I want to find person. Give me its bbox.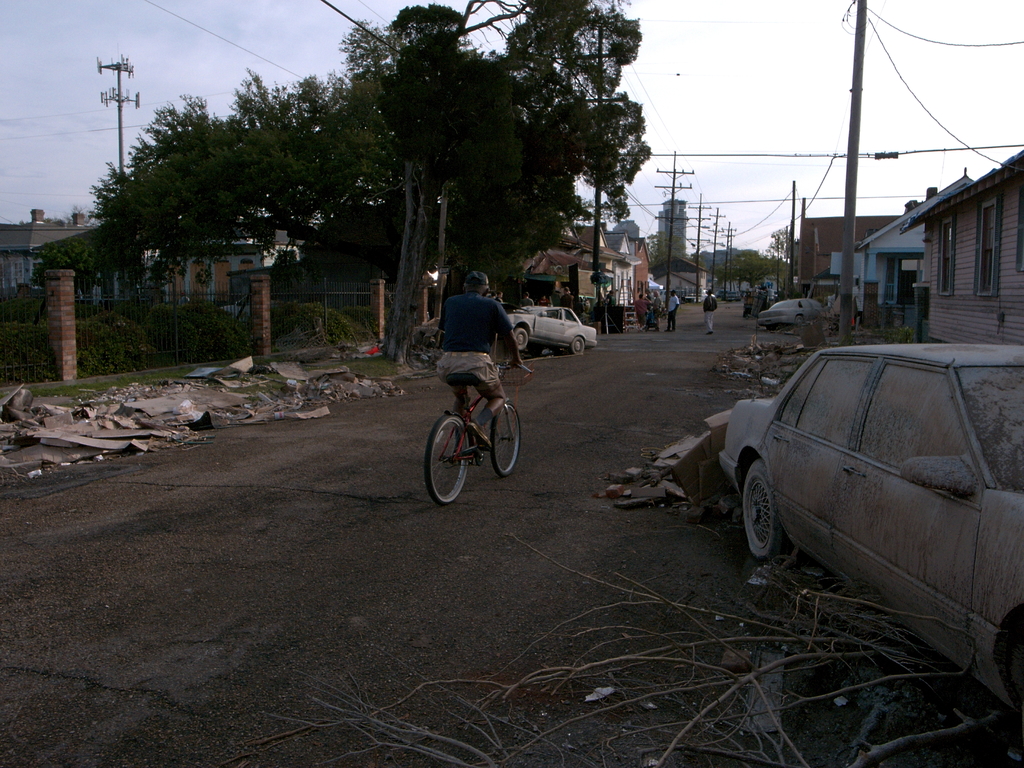
433, 262, 526, 449.
